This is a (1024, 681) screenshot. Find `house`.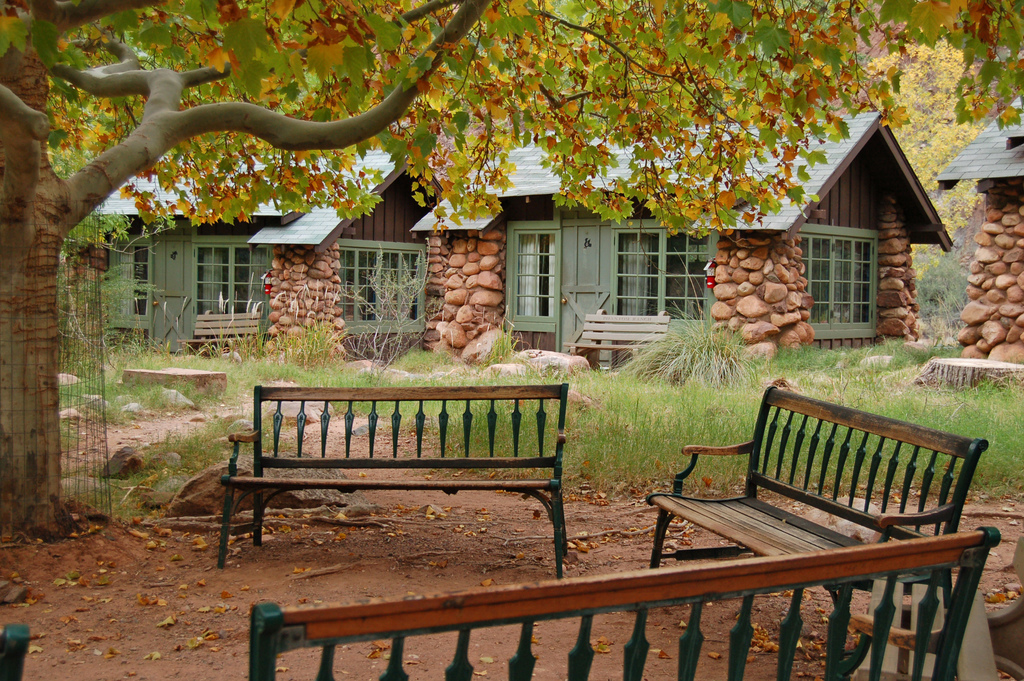
Bounding box: (940,82,1023,368).
